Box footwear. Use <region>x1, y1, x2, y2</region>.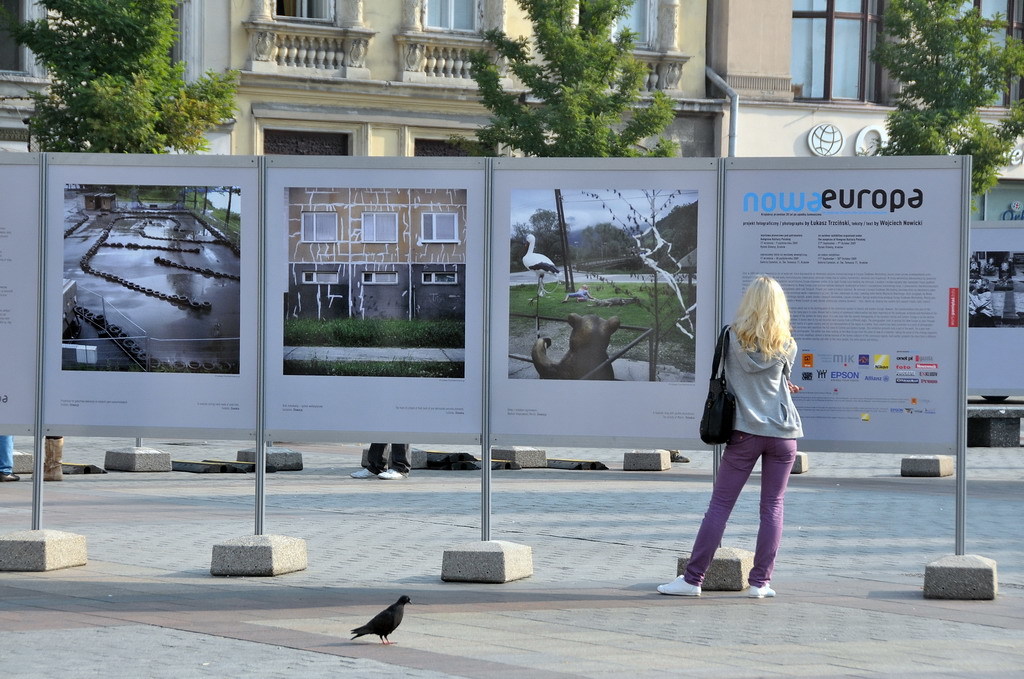
<region>376, 468, 409, 481</region>.
